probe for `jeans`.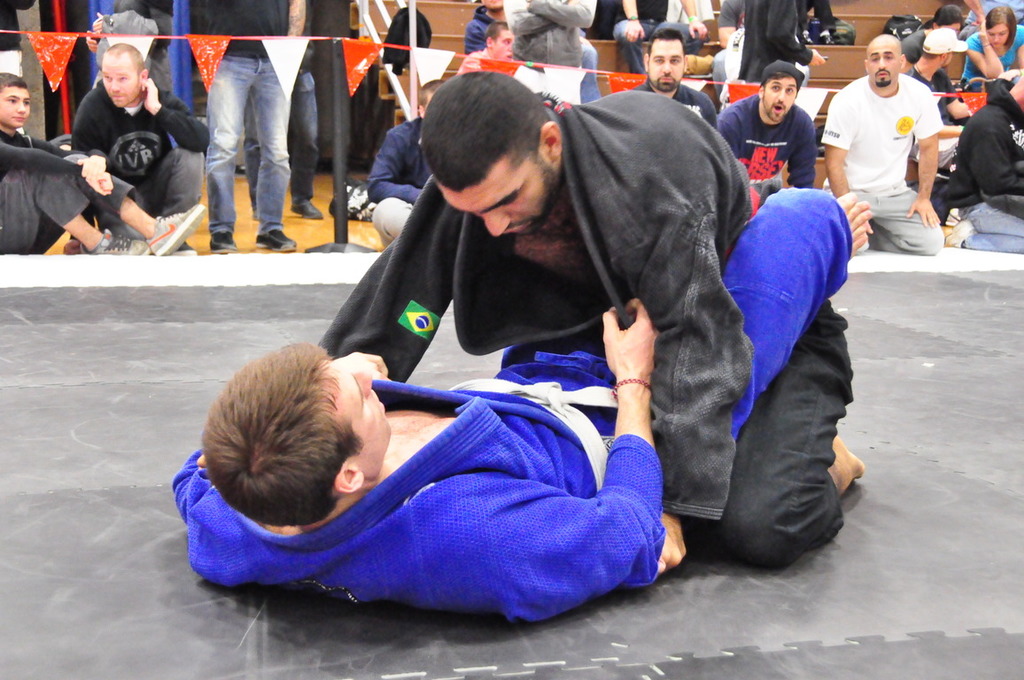
Probe result: [609,19,706,76].
